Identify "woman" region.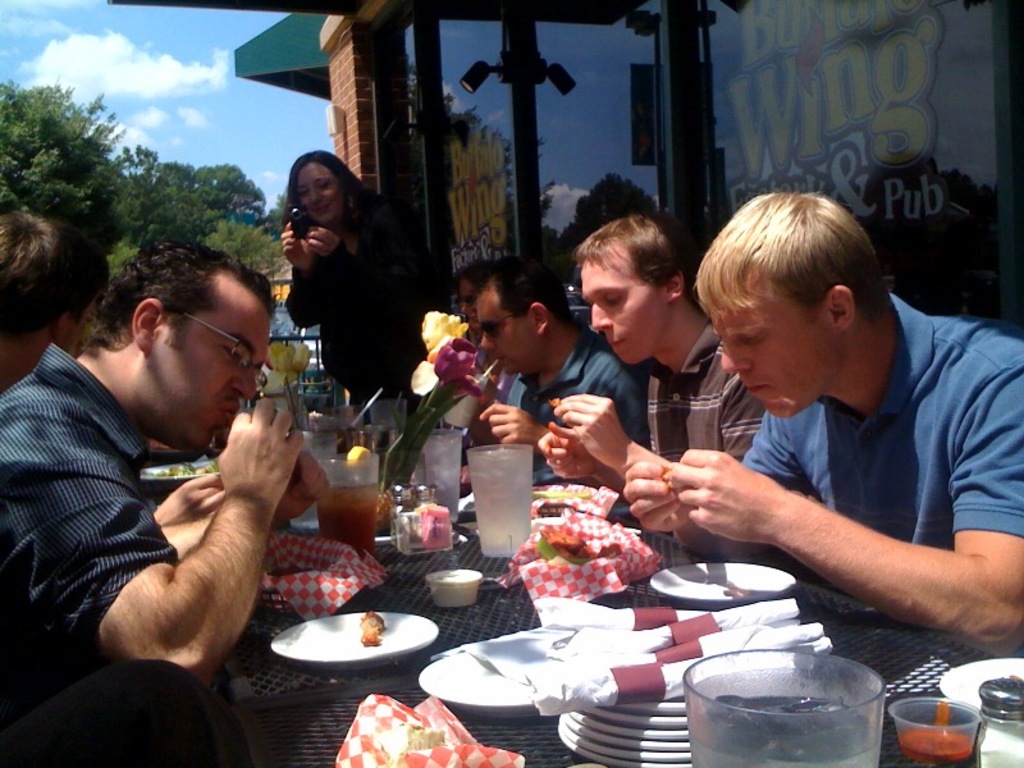
Region: [left=271, top=134, right=426, bottom=425].
